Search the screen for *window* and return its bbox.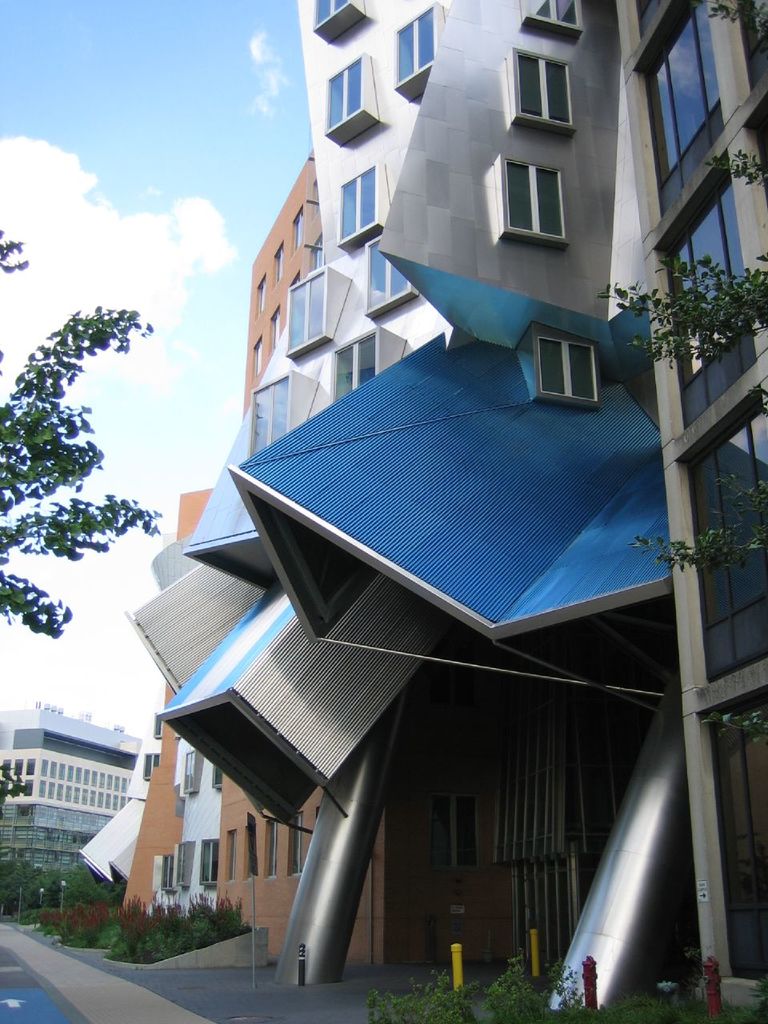
Found: [left=523, top=0, right=583, bottom=37].
